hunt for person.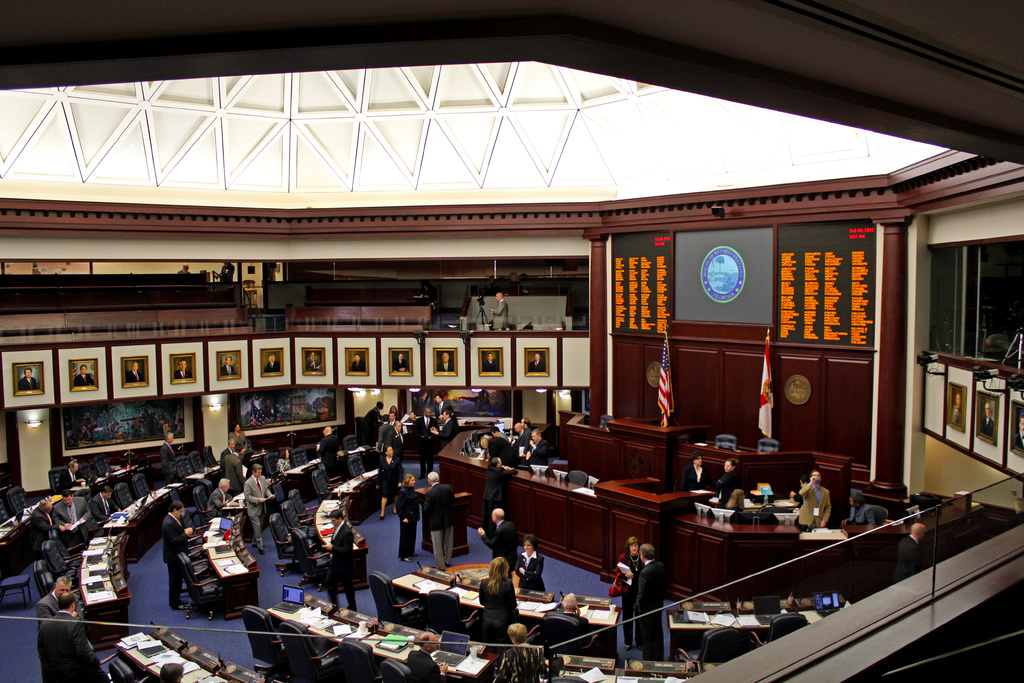
Hunted down at [397, 474, 420, 559].
